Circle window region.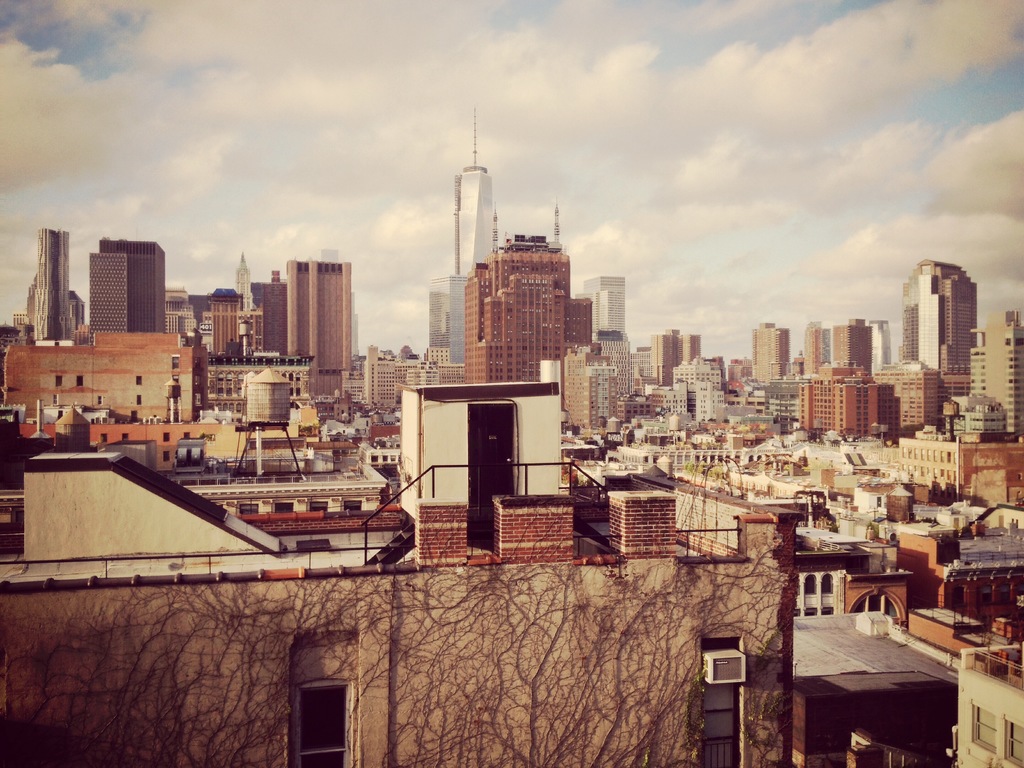
Region: crop(172, 355, 180, 371).
